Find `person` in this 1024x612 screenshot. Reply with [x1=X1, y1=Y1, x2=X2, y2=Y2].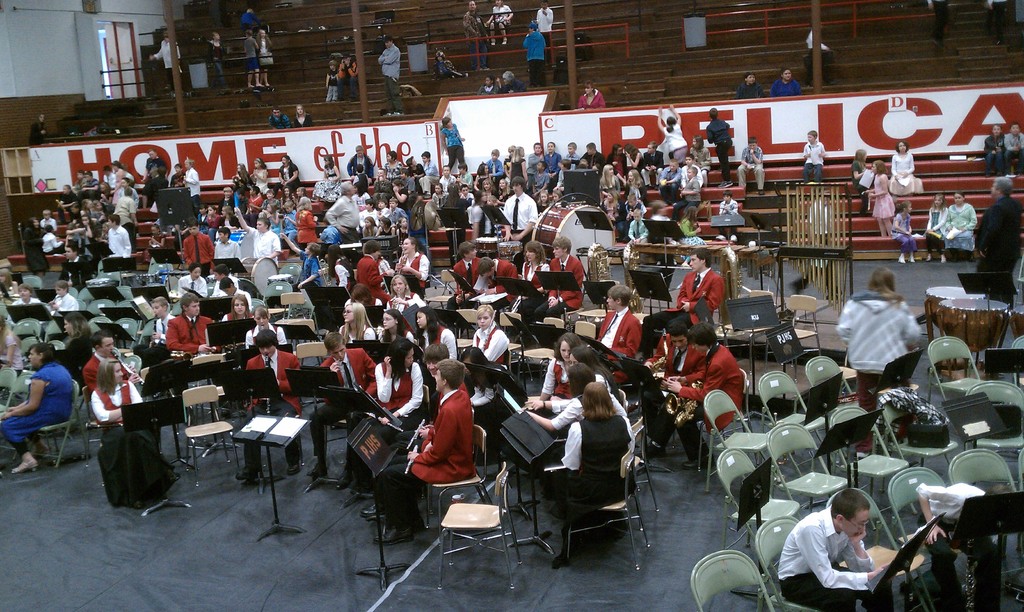
[x1=340, y1=346, x2=424, y2=500].
